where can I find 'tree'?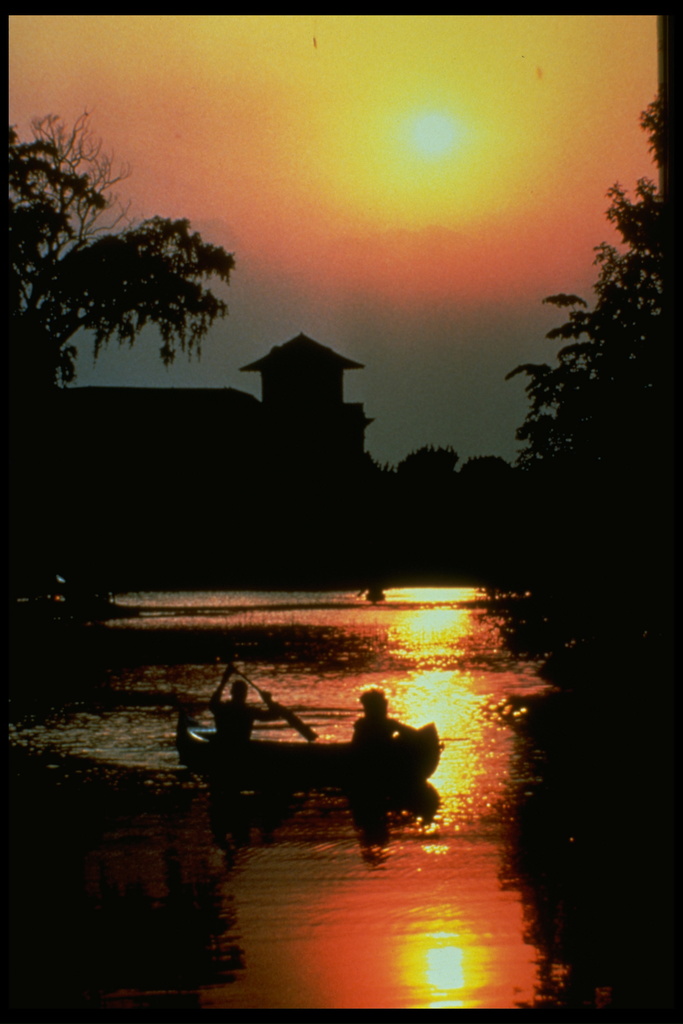
You can find it at x1=8, y1=108, x2=232, y2=484.
